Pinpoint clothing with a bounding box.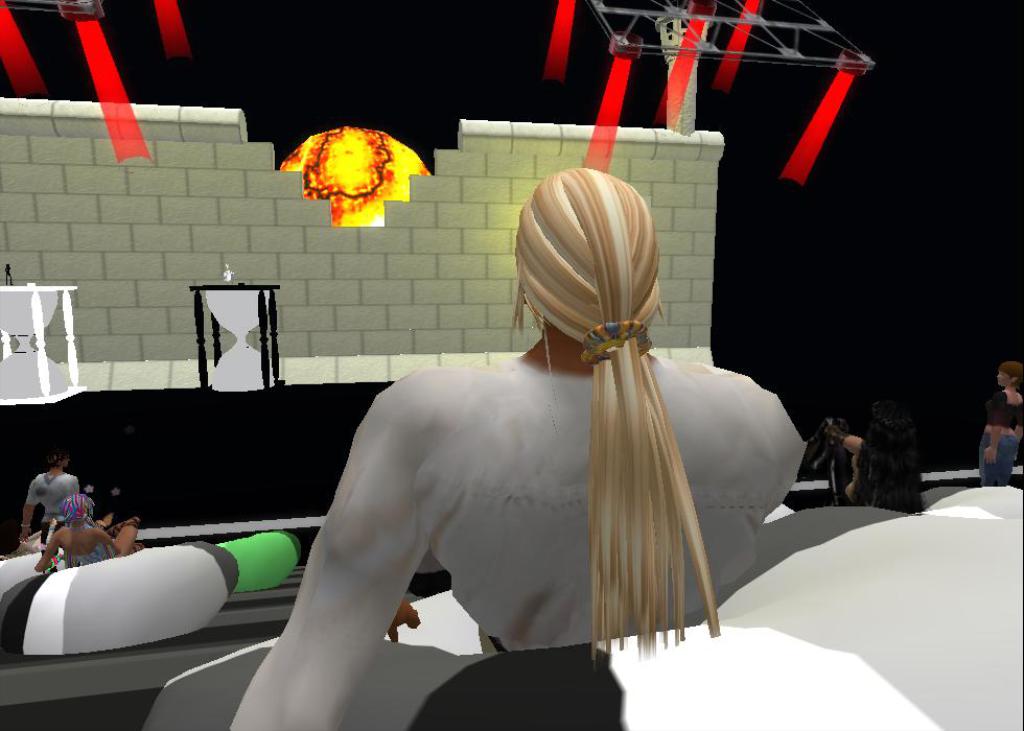
<box>225,357,806,730</box>.
